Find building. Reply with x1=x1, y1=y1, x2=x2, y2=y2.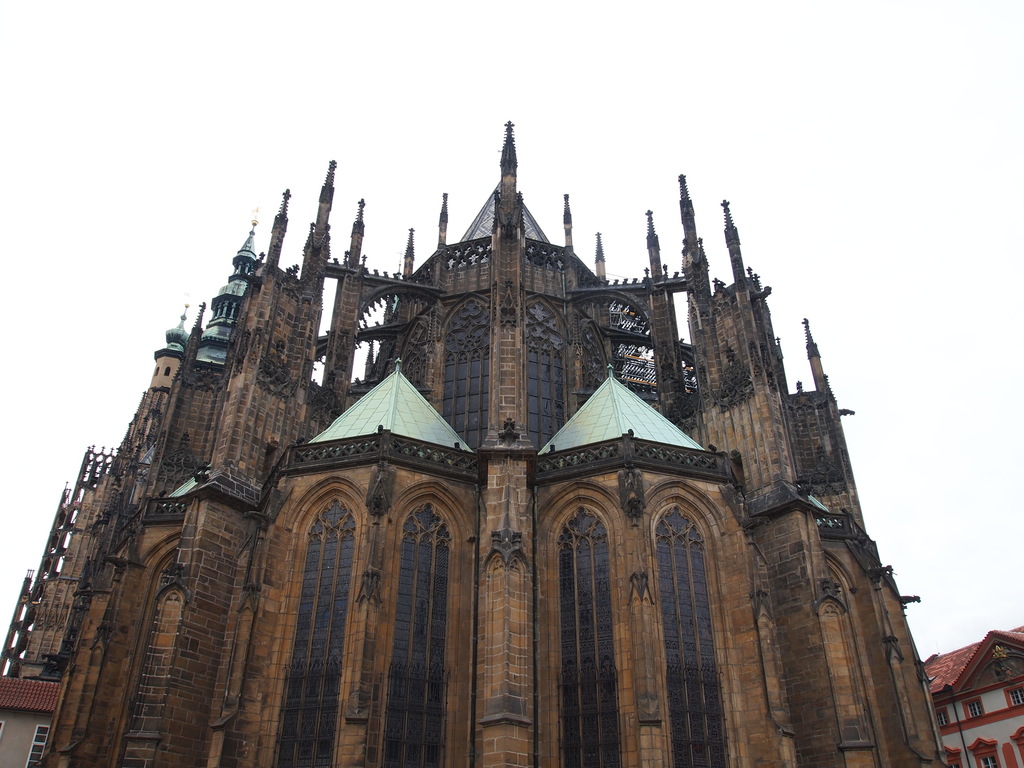
x1=0, y1=117, x2=956, y2=767.
